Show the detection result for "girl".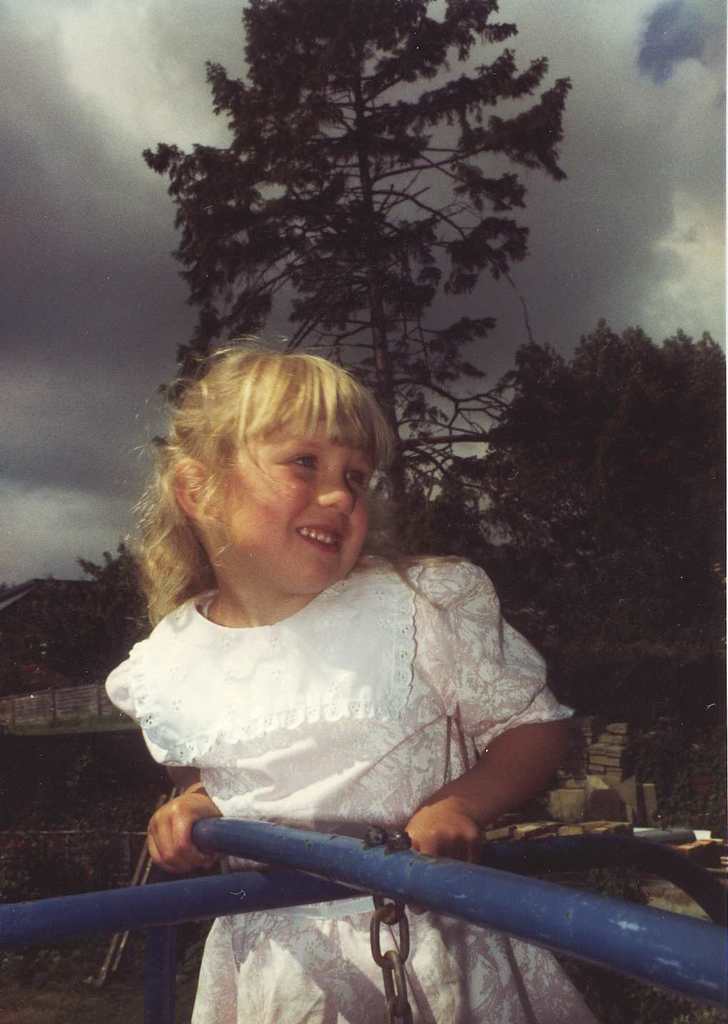
{"left": 98, "top": 336, "right": 594, "bottom": 1023}.
